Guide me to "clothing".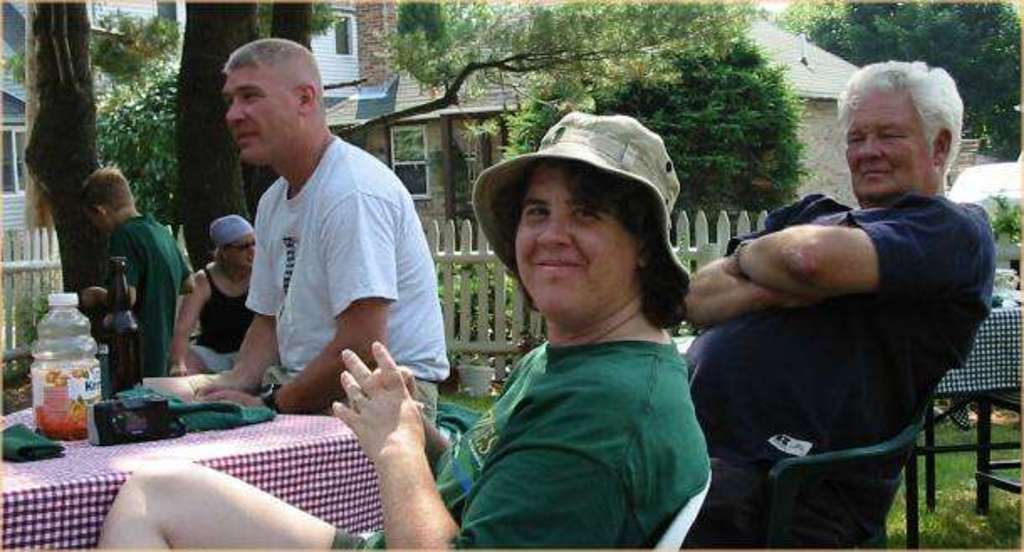
Guidance: BBox(247, 134, 450, 419).
